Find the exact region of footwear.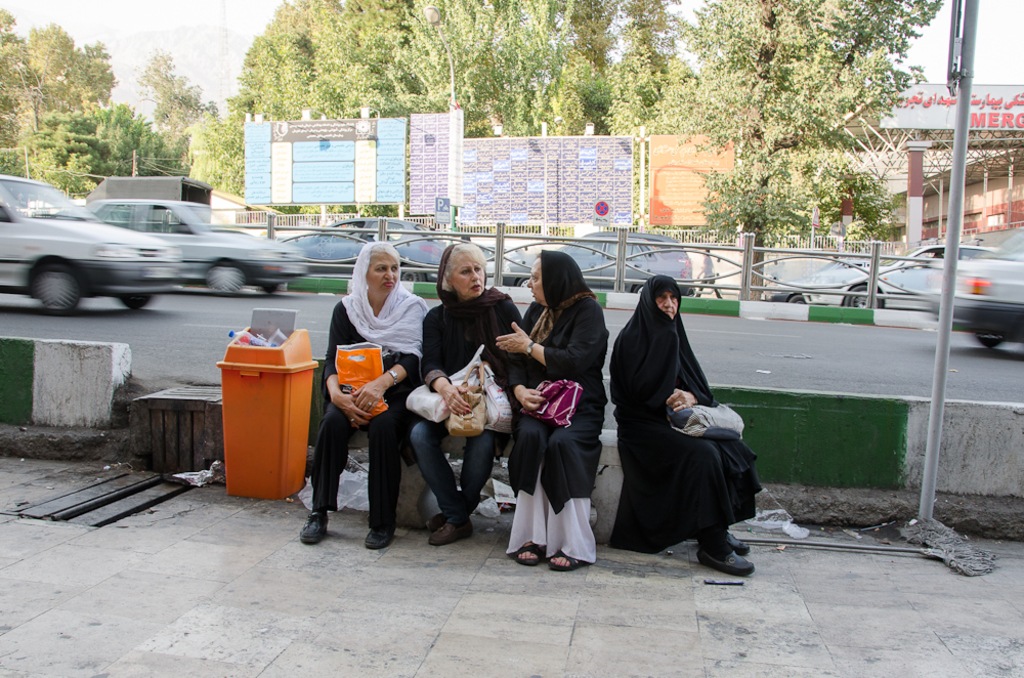
Exact region: (297,509,329,544).
